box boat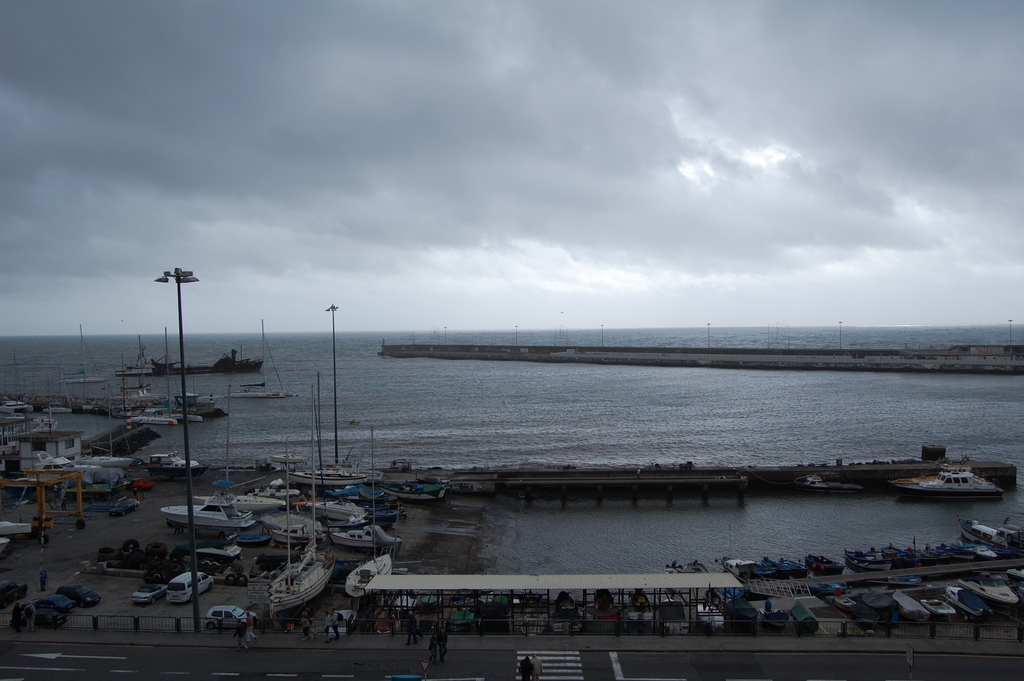
box(893, 587, 925, 614)
